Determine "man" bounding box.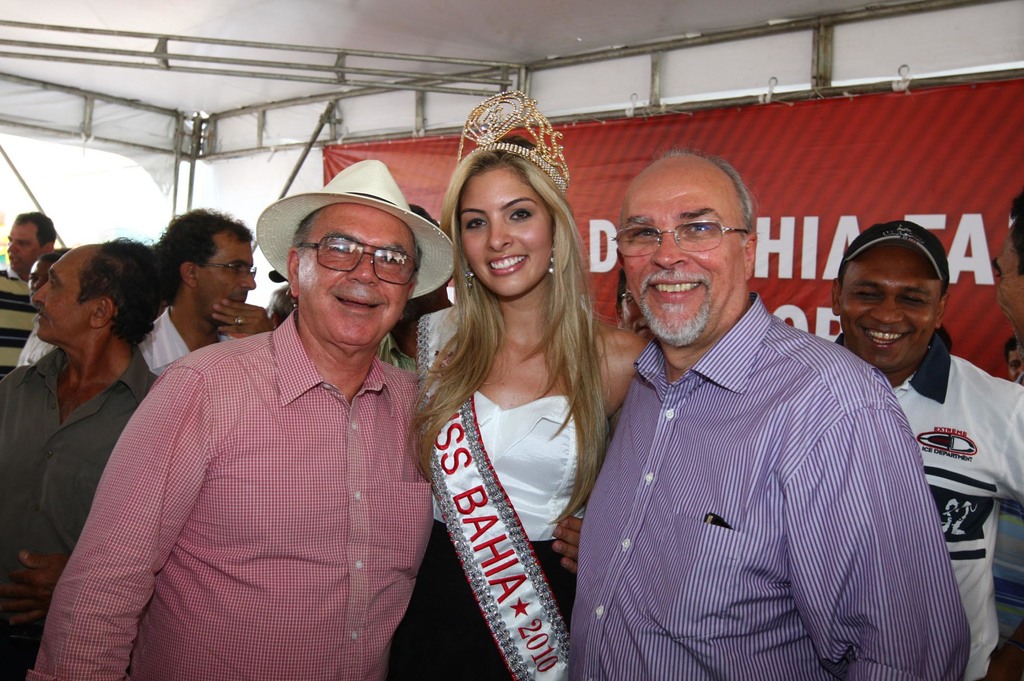
Determined: [26,156,588,680].
